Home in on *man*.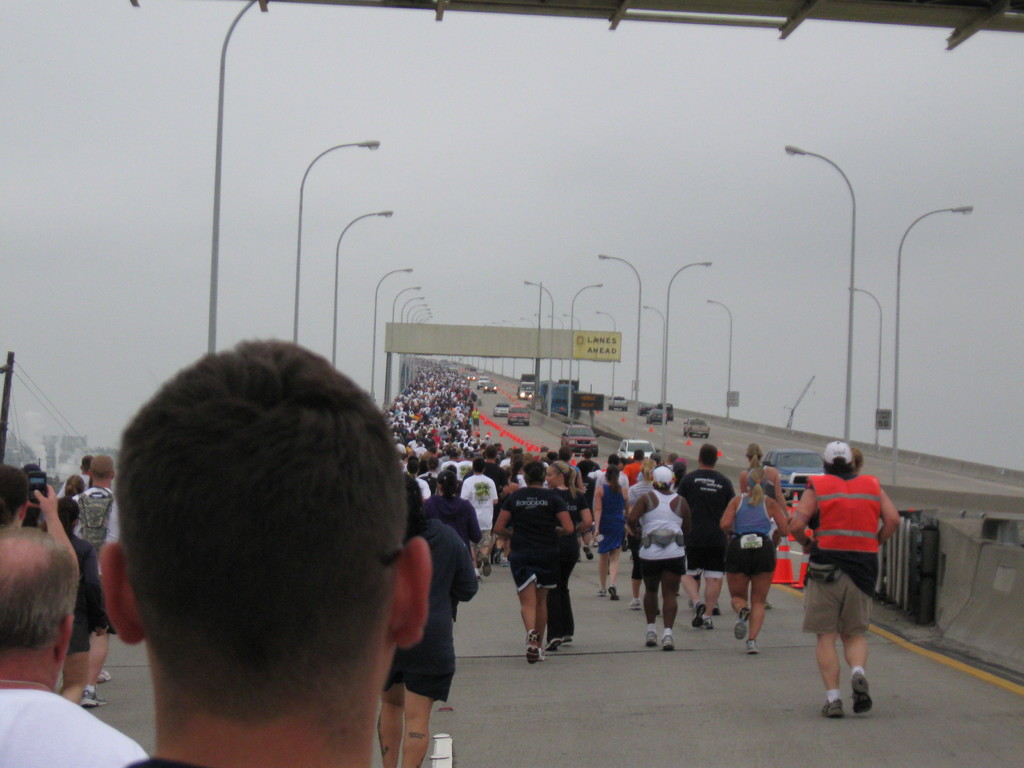
Homed in at box=[493, 459, 571, 664].
